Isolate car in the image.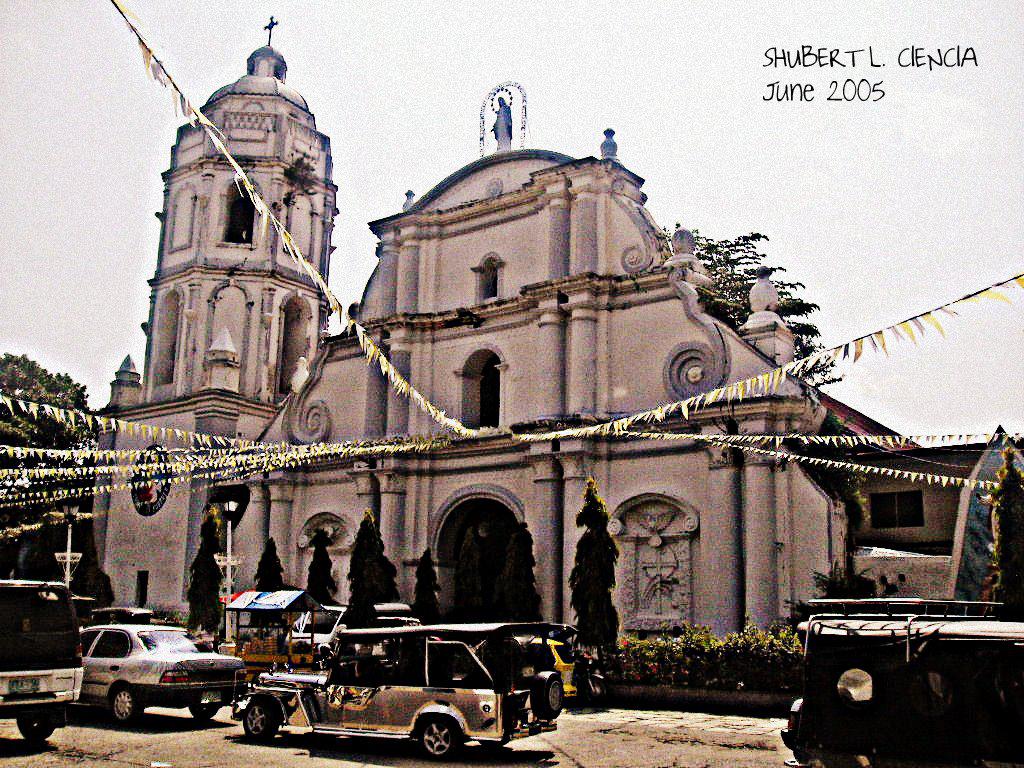
Isolated region: 55, 626, 254, 735.
